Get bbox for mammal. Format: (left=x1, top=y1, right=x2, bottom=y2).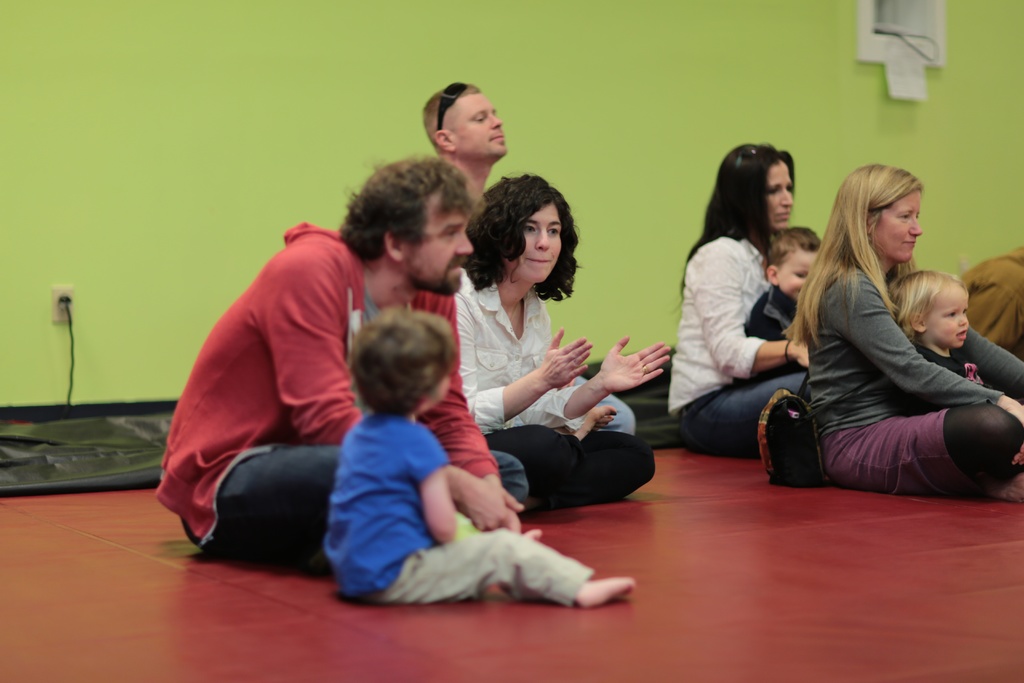
(left=456, top=174, right=672, bottom=514).
